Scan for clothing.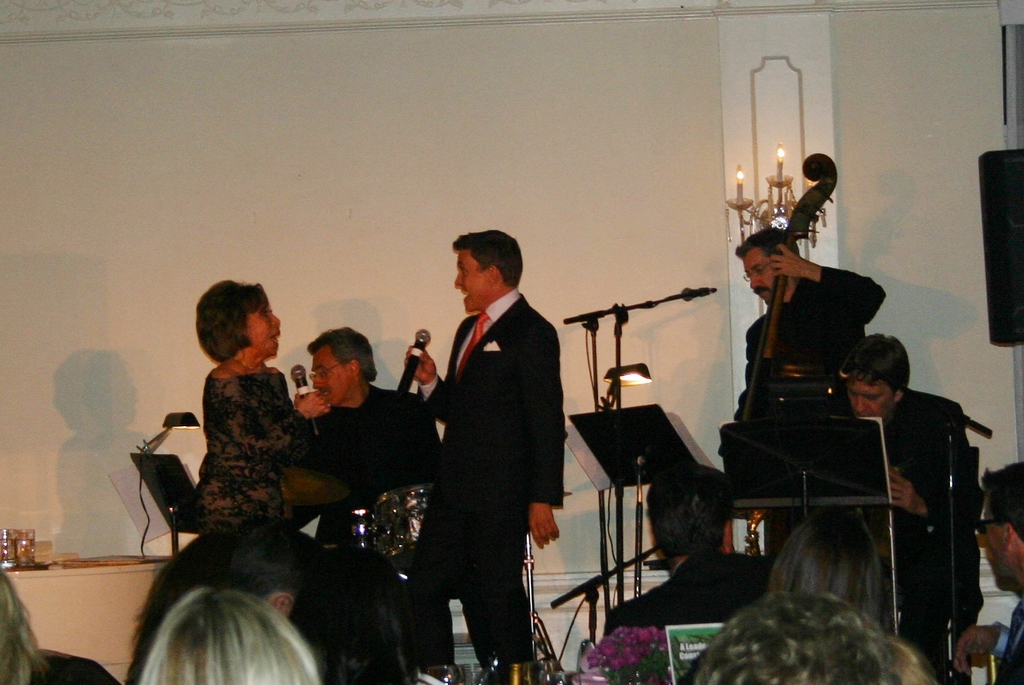
Scan result: 602,550,774,637.
